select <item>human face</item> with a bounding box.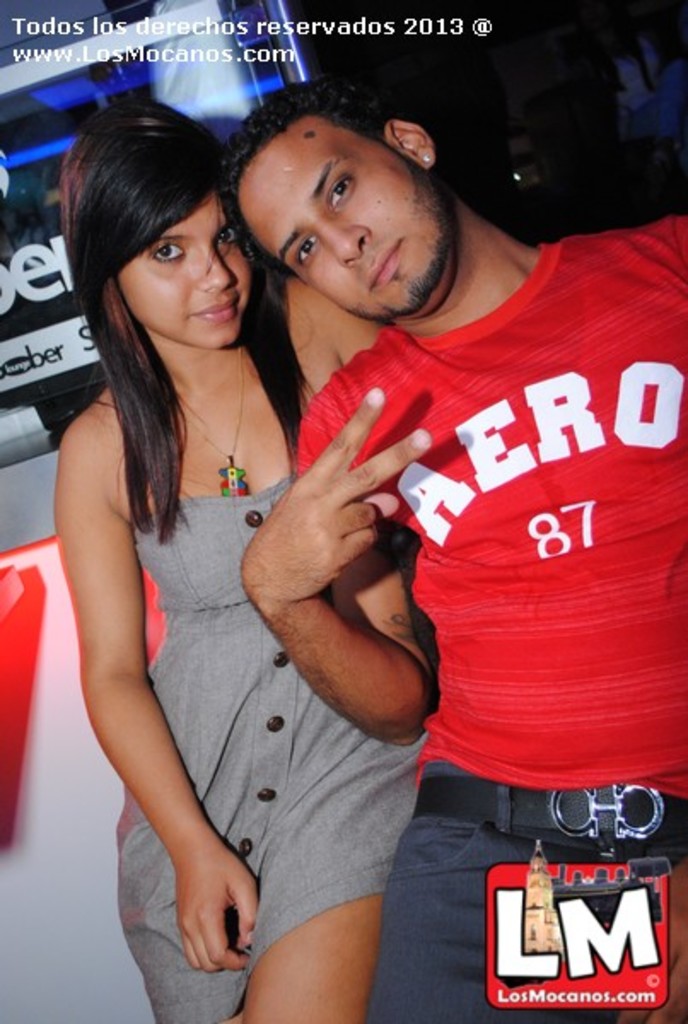
select_region(241, 160, 427, 319).
